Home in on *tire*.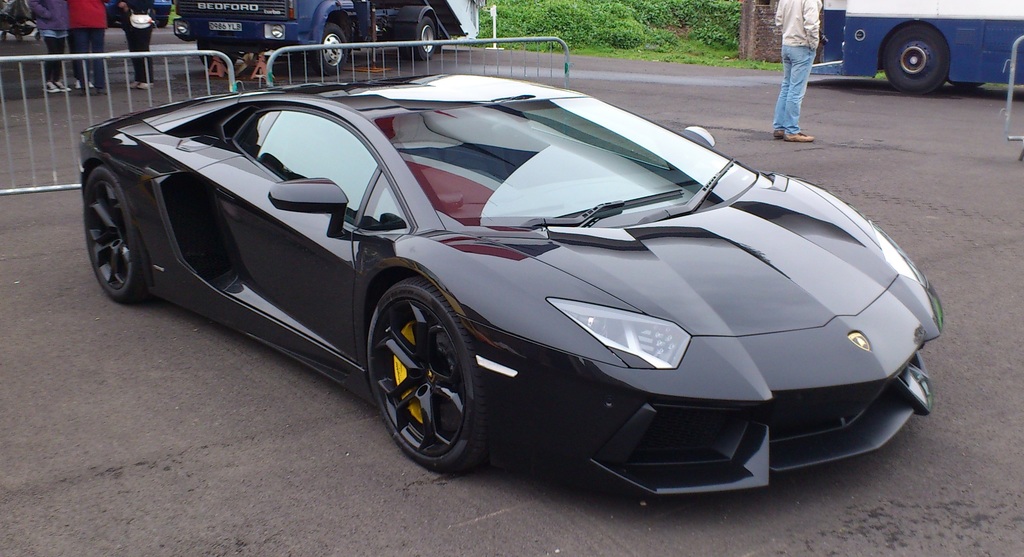
Homed in at select_region(407, 17, 441, 61).
